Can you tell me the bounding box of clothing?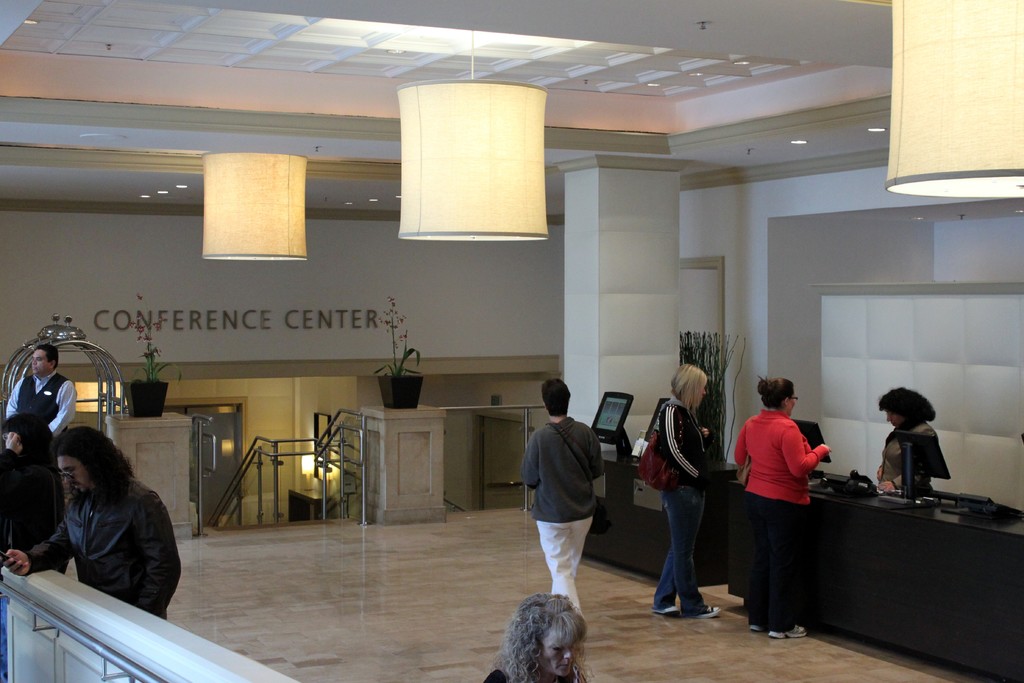
<box>650,391,717,486</box>.
